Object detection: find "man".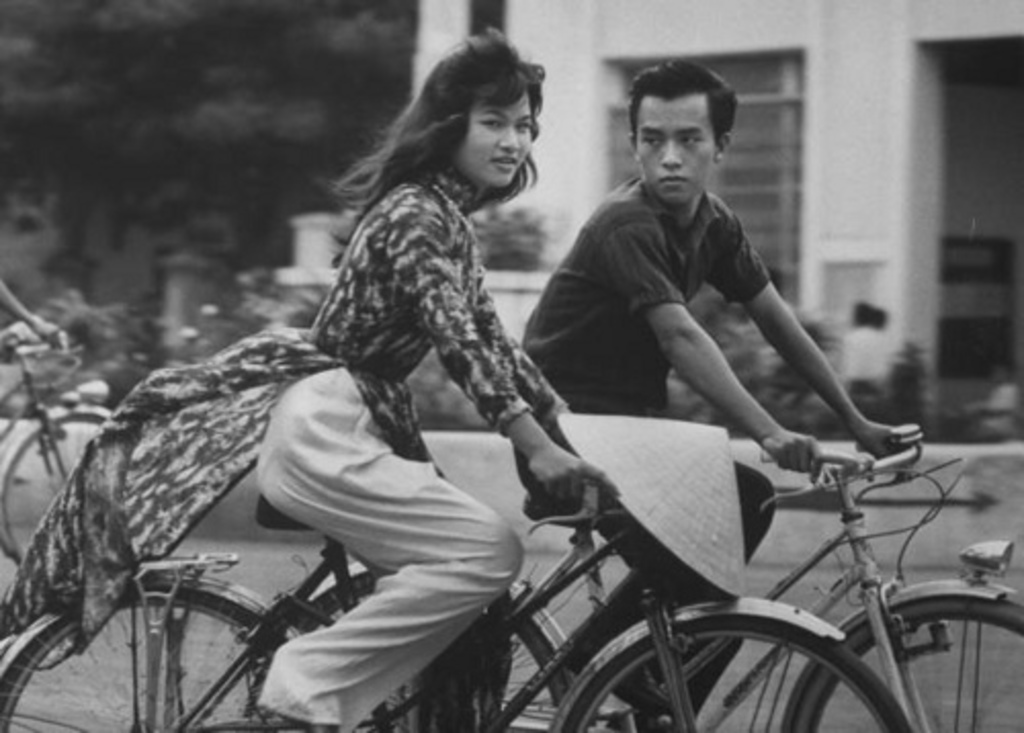
box=[504, 47, 926, 731].
